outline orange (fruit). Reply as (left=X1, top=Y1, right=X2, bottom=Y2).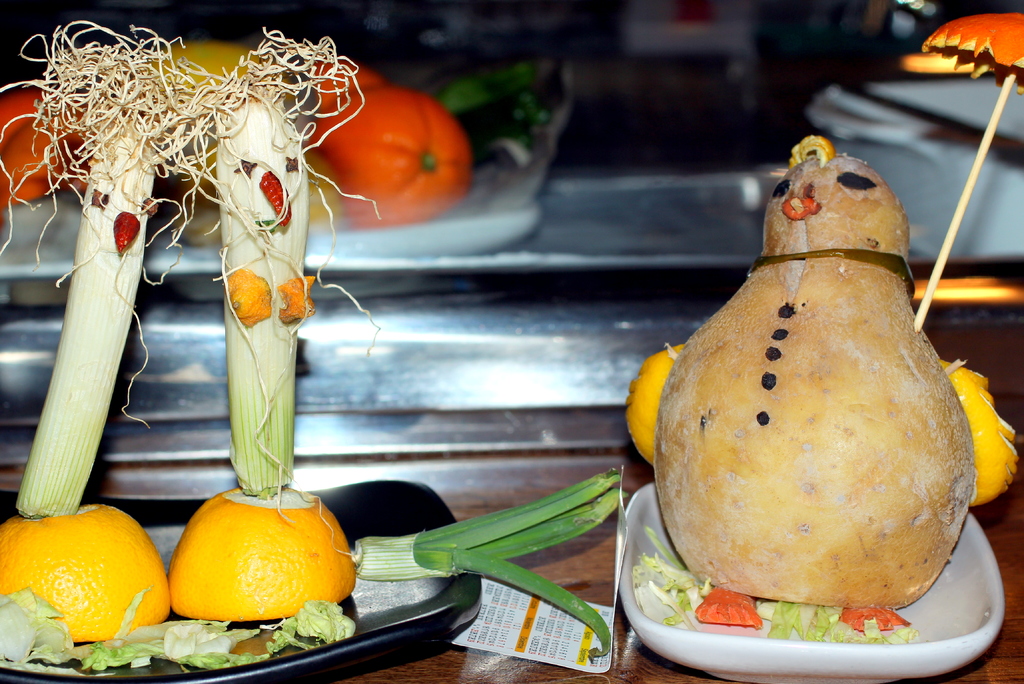
(left=311, top=65, right=376, bottom=99).
